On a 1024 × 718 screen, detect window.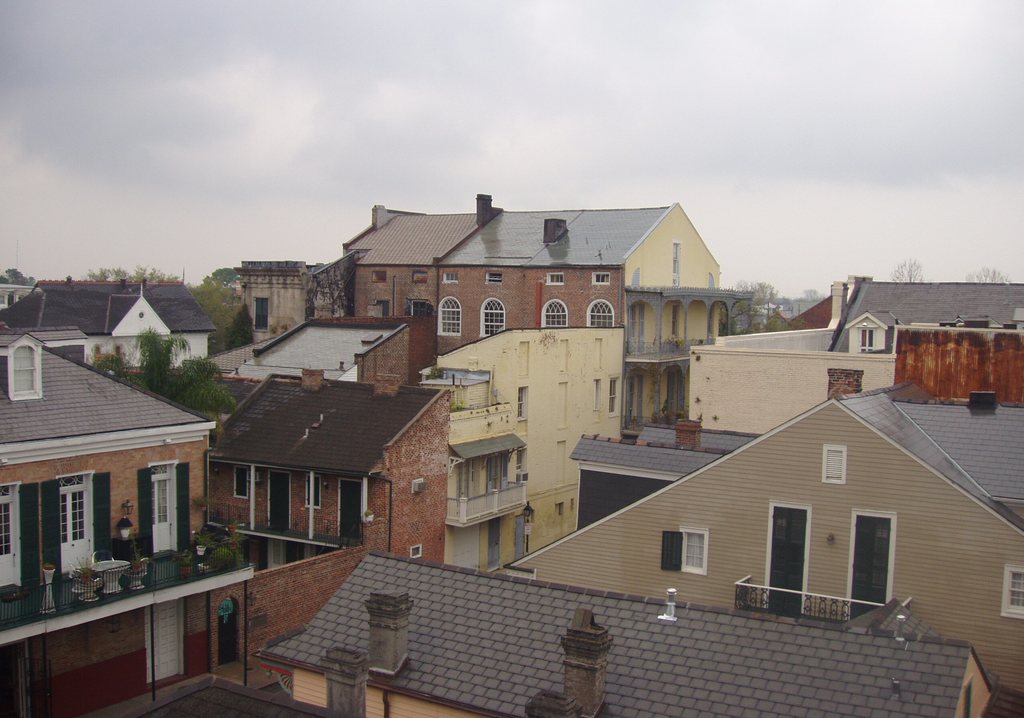
box=[517, 387, 528, 420].
